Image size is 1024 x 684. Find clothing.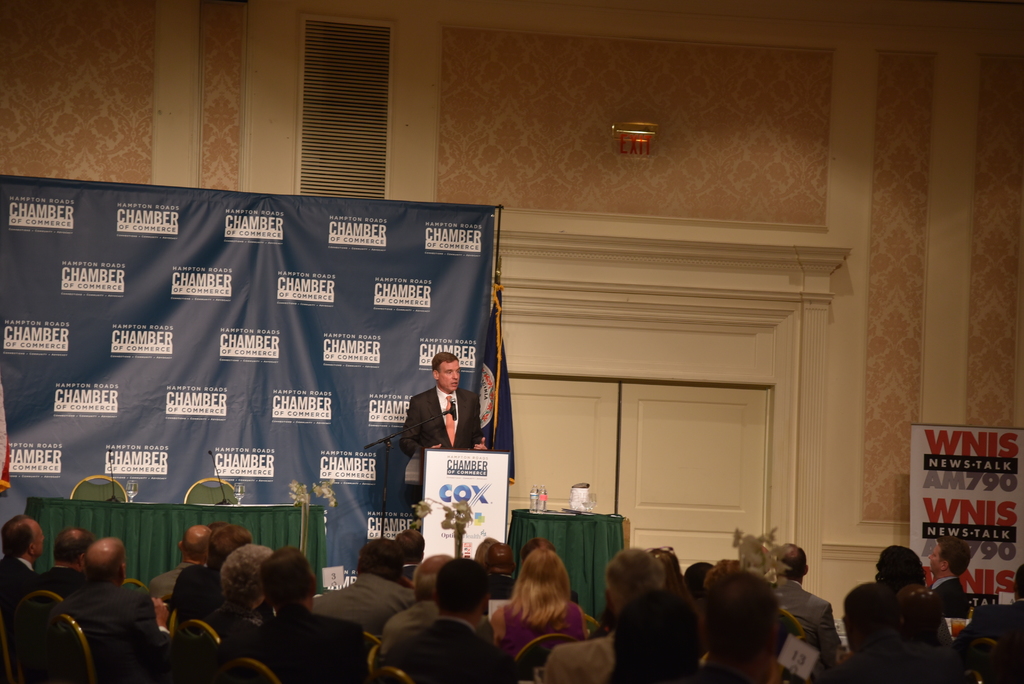
region(202, 602, 273, 647).
